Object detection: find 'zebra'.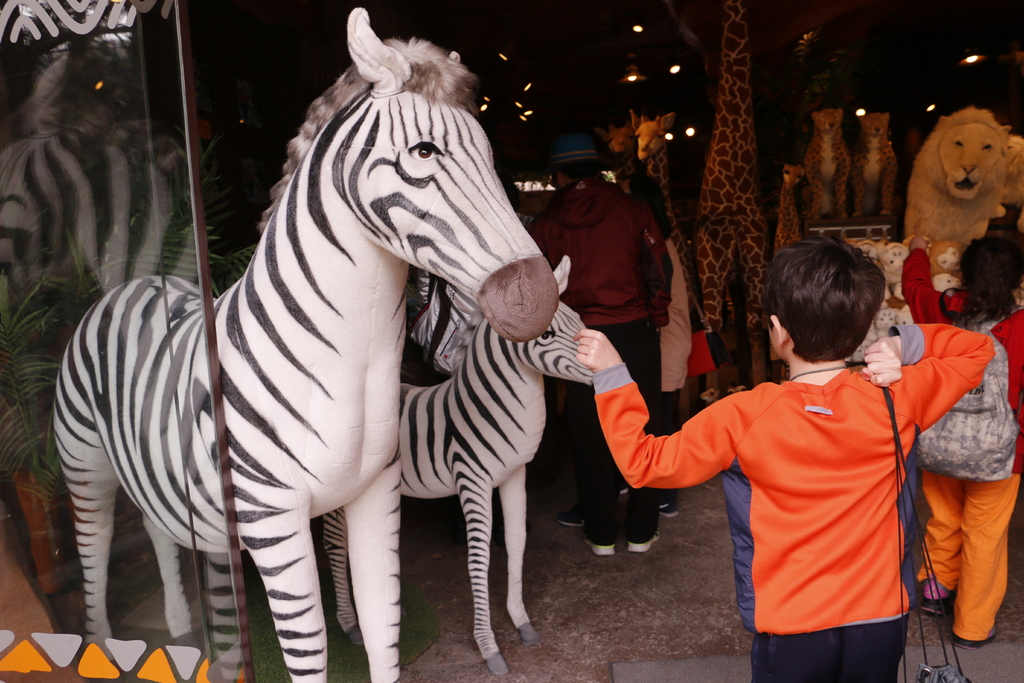
bbox=(50, 6, 561, 682).
